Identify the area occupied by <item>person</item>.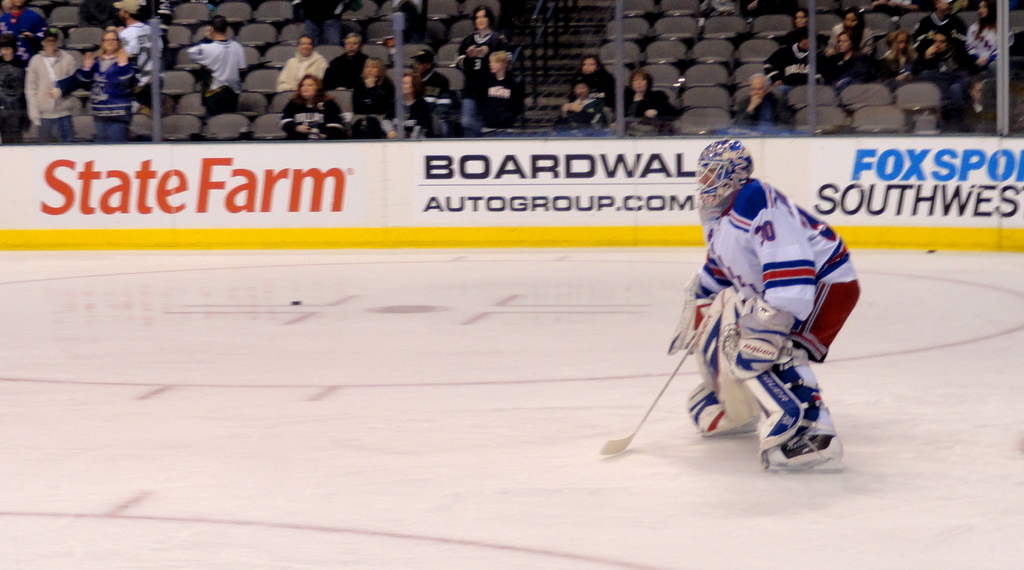
Area: region(0, 36, 31, 145).
